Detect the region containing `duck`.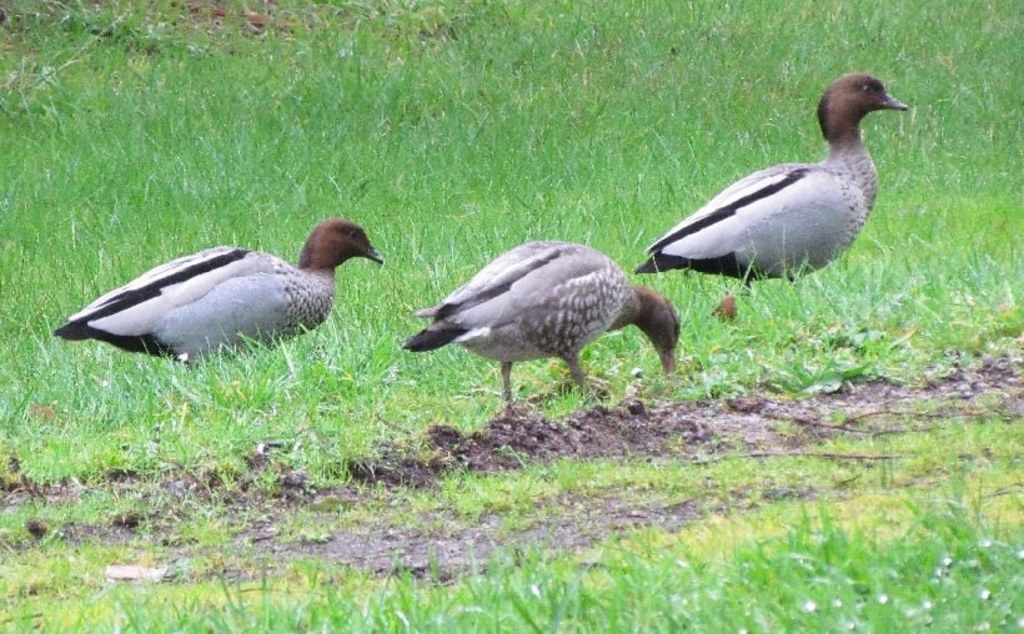
box=[59, 215, 392, 418].
